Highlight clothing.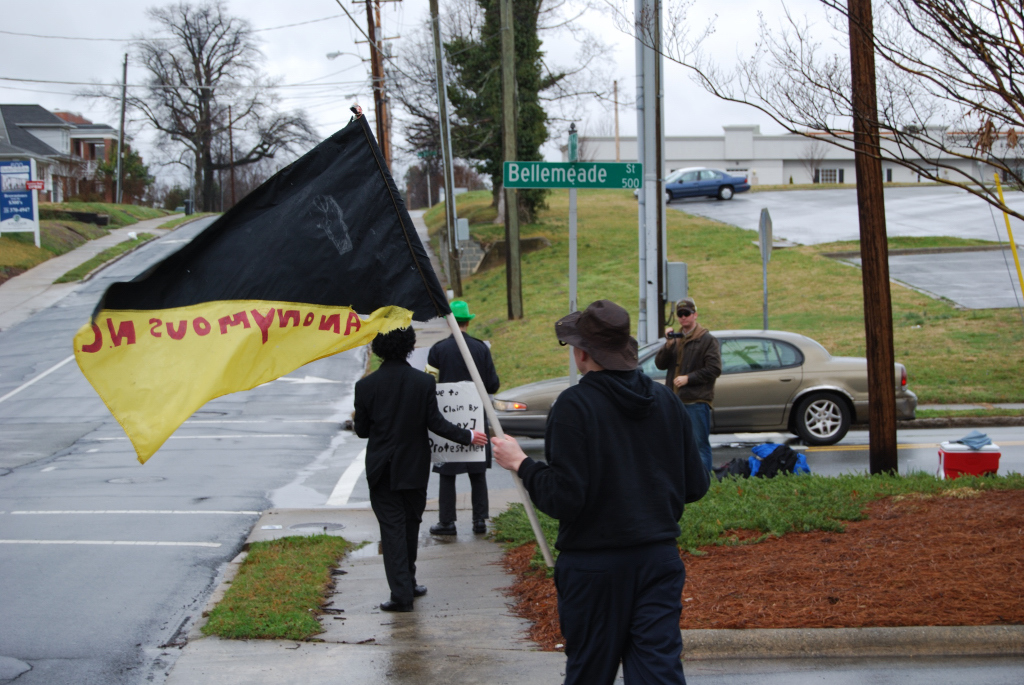
Highlighted region: [x1=426, y1=333, x2=500, y2=523].
